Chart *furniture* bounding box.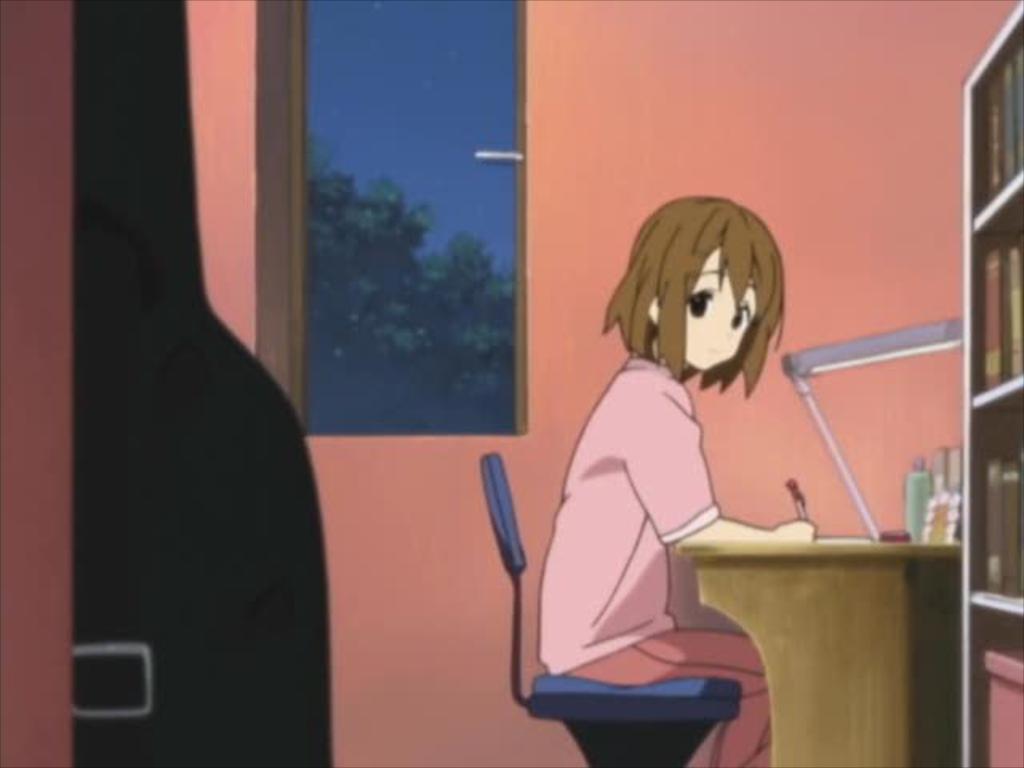
Charted: 678, 536, 960, 766.
